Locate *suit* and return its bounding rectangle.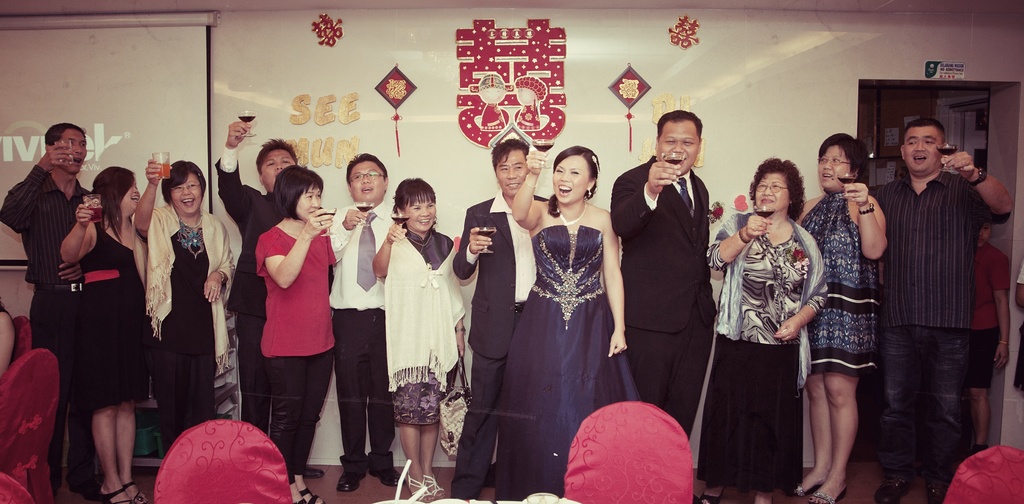
[447, 197, 554, 500].
